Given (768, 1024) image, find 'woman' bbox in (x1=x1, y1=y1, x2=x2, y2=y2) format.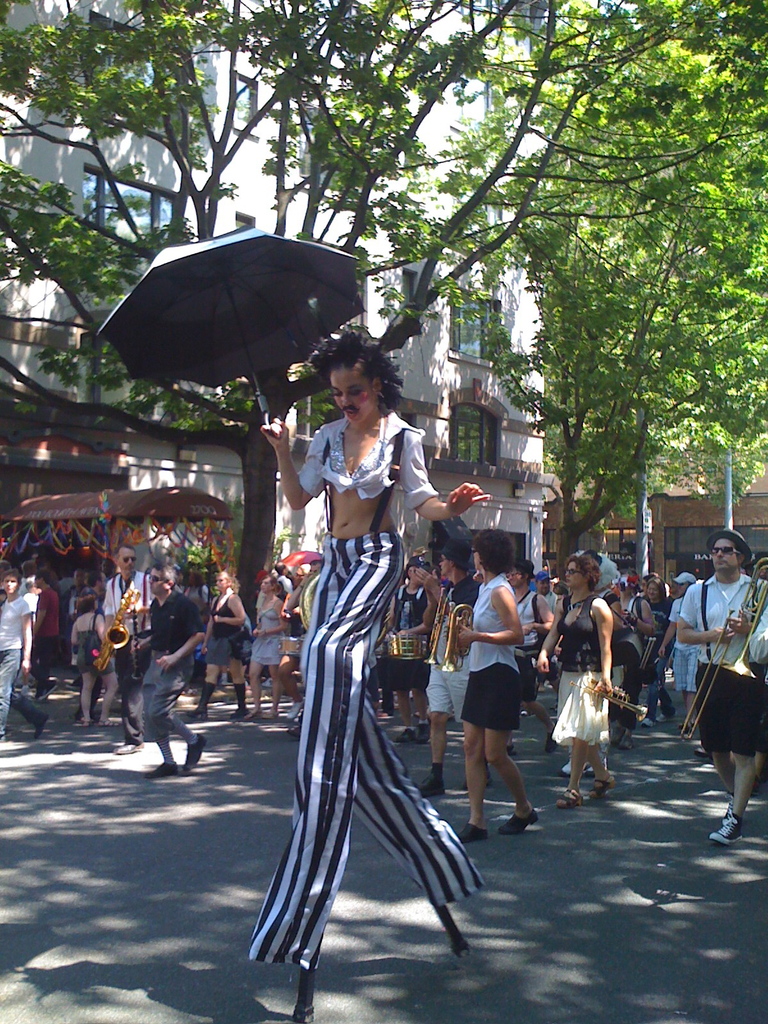
(x1=68, y1=597, x2=121, y2=724).
